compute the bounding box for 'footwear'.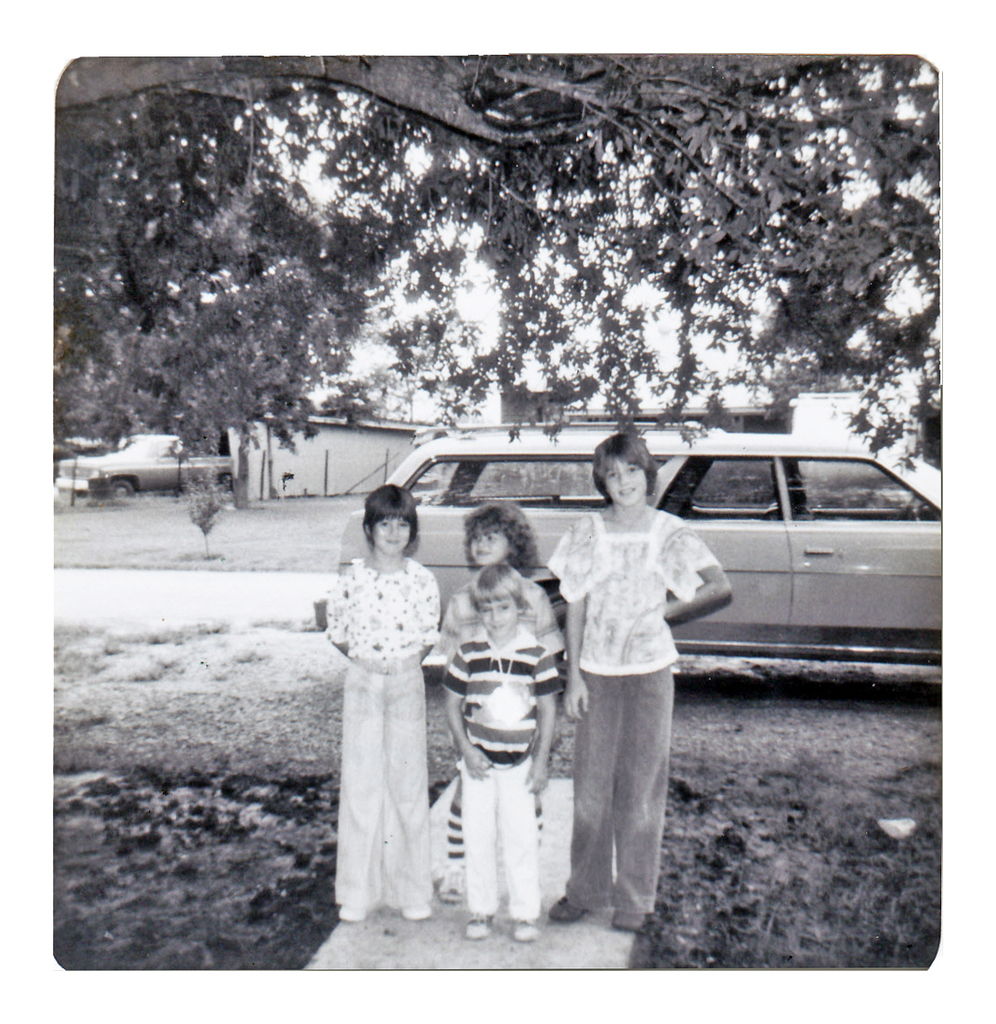
548:892:584:921.
